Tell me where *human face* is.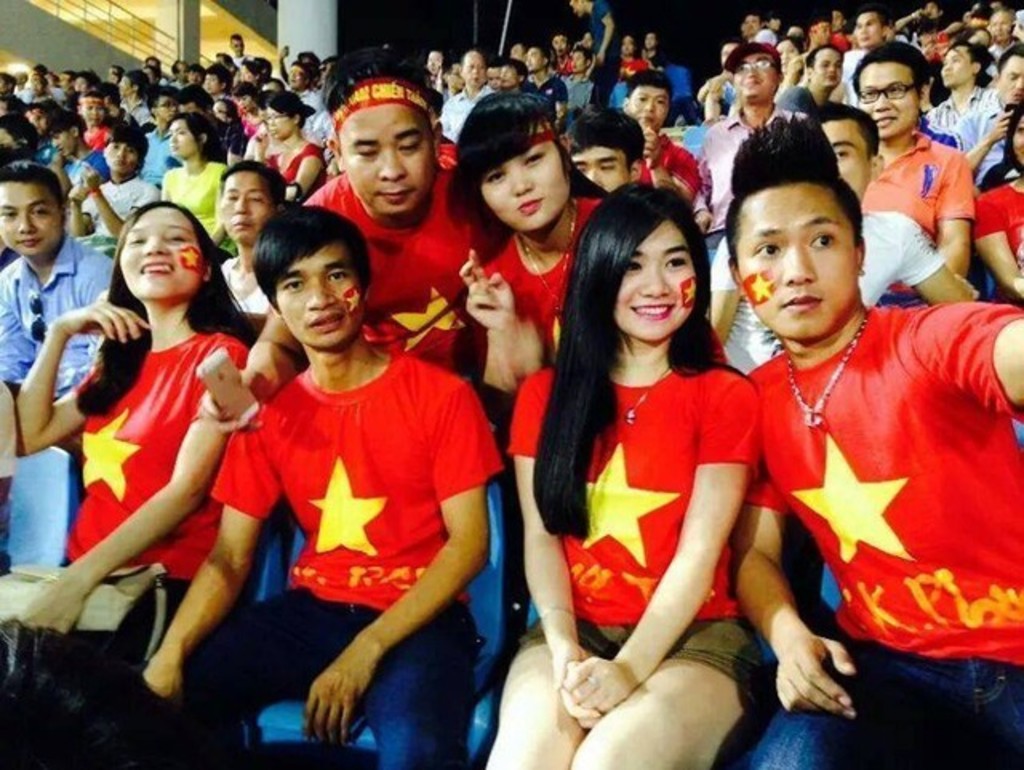
*human face* is at [x1=166, y1=120, x2=192, y2=155].
